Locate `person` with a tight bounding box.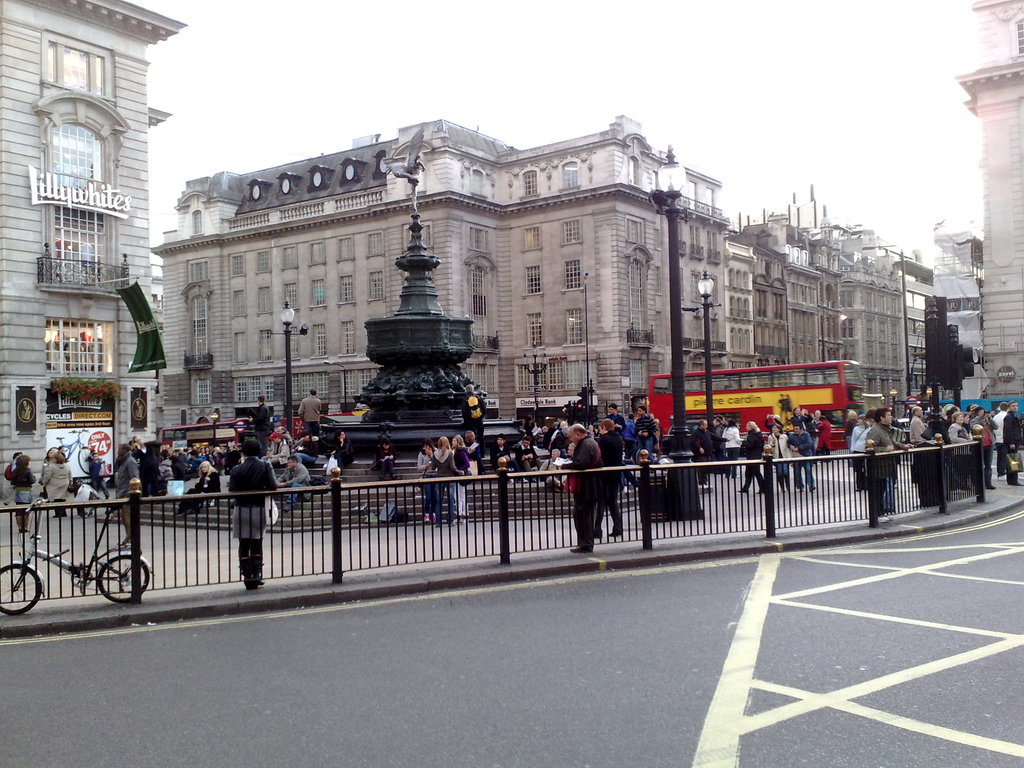
718, 418, 742, 482.
